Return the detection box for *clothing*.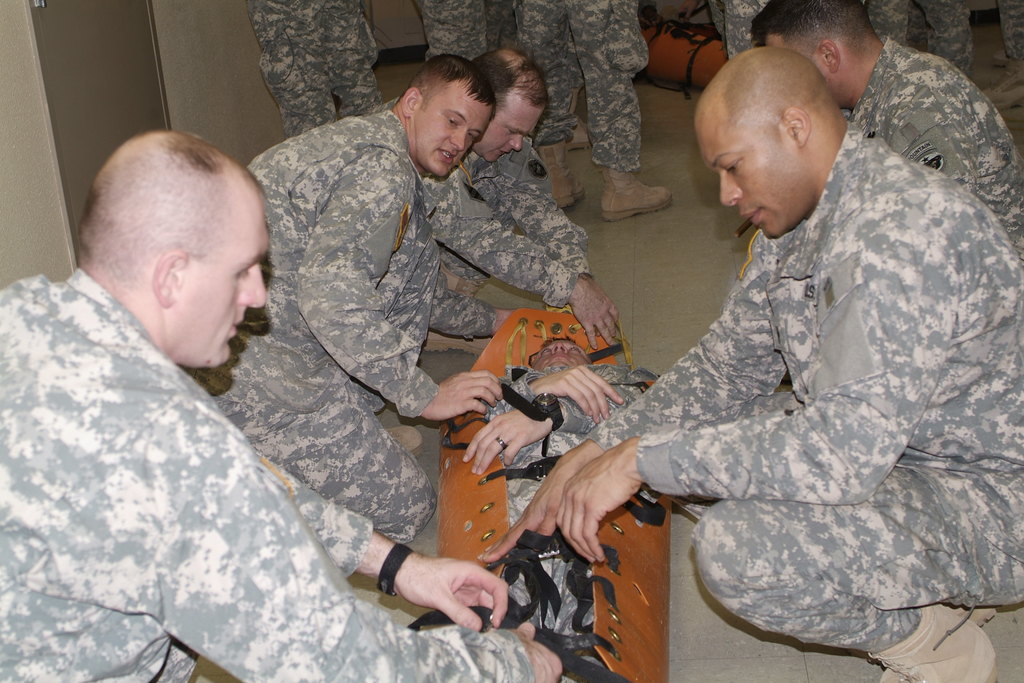
left=364, top=97, right=589, bottom=304.
